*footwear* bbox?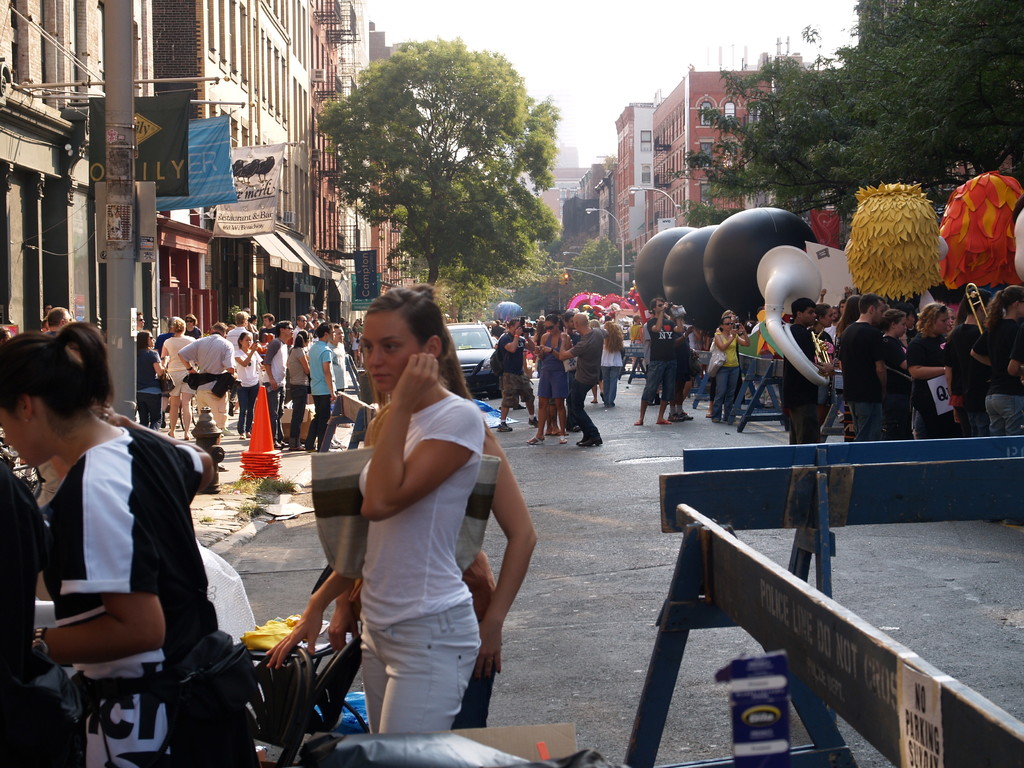
box(529, 417, 540, 427)
